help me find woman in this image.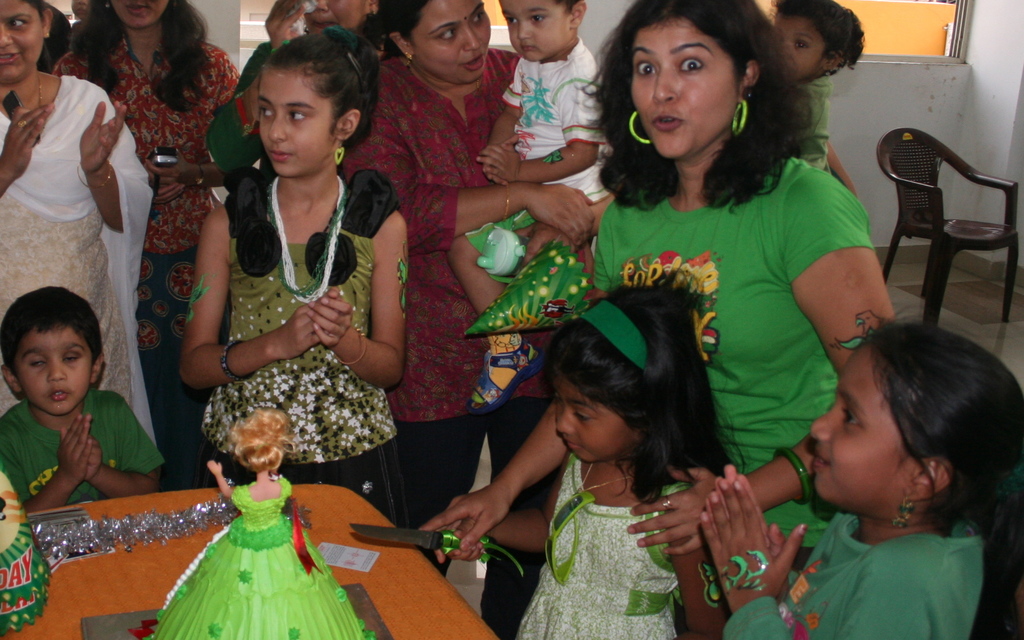
Found it: [49, 0, 242, 491].
